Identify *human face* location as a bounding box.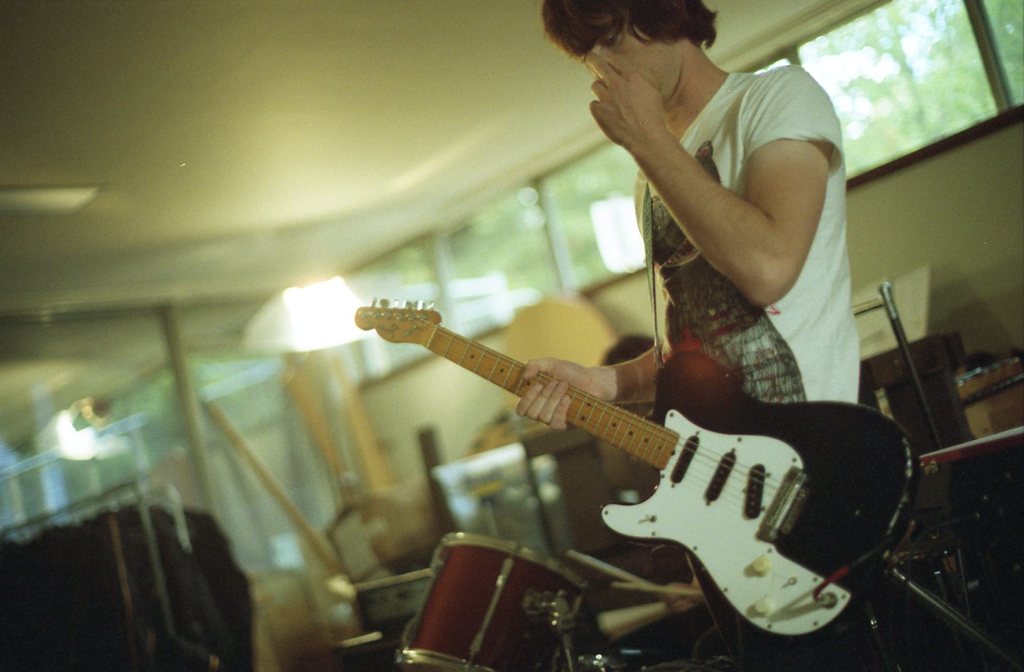
595, 16, 683, 100.
